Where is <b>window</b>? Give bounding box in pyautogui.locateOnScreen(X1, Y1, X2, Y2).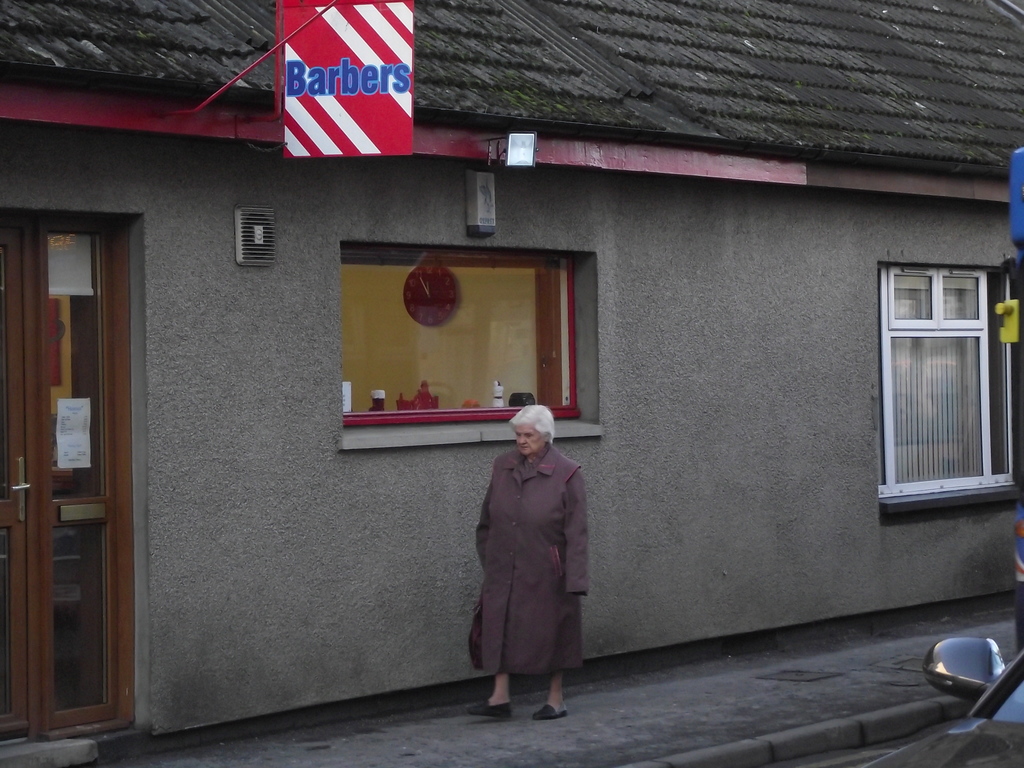
pyautogui.locateOnScreen(874, 262, 1023, 496).
